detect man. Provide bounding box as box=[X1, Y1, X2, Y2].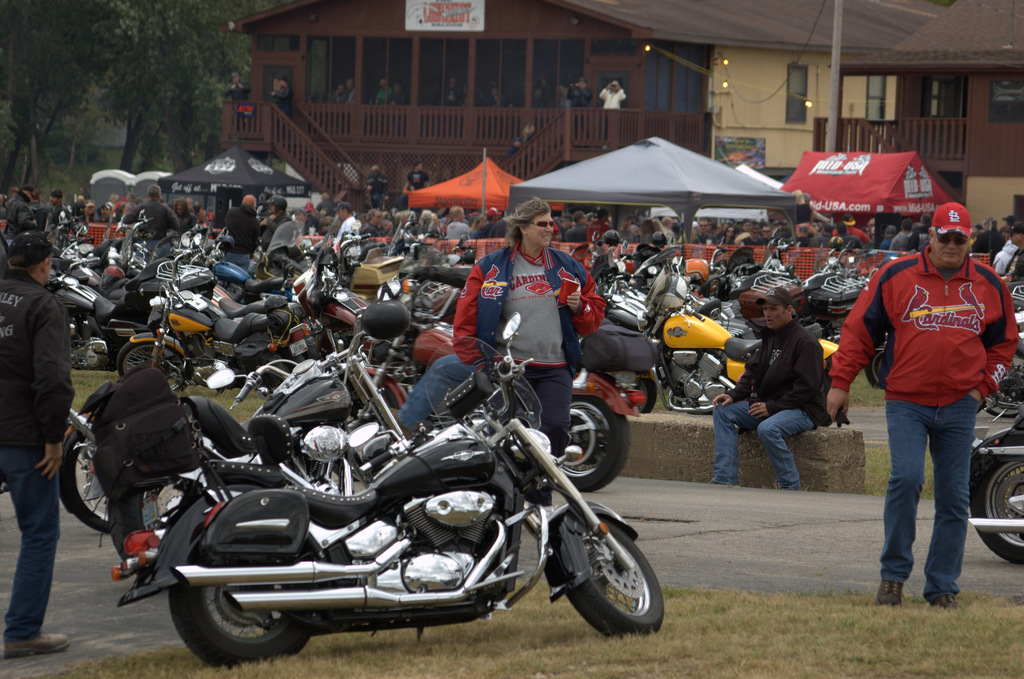
box=[824, 215, 865, 247].
